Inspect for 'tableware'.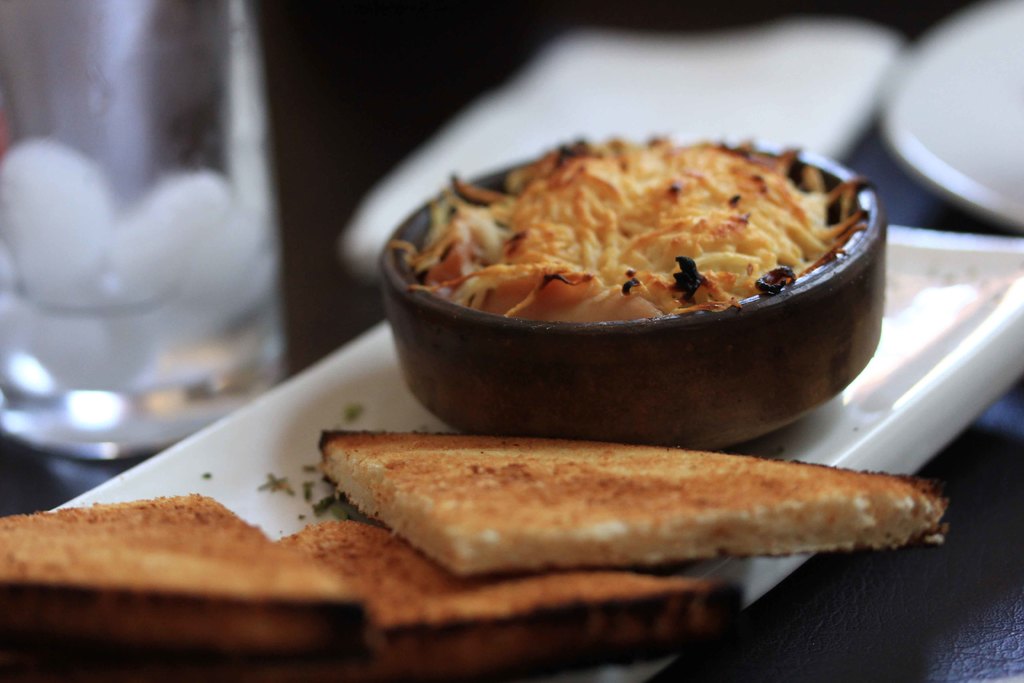
Inspection: 0 0 292 461.
